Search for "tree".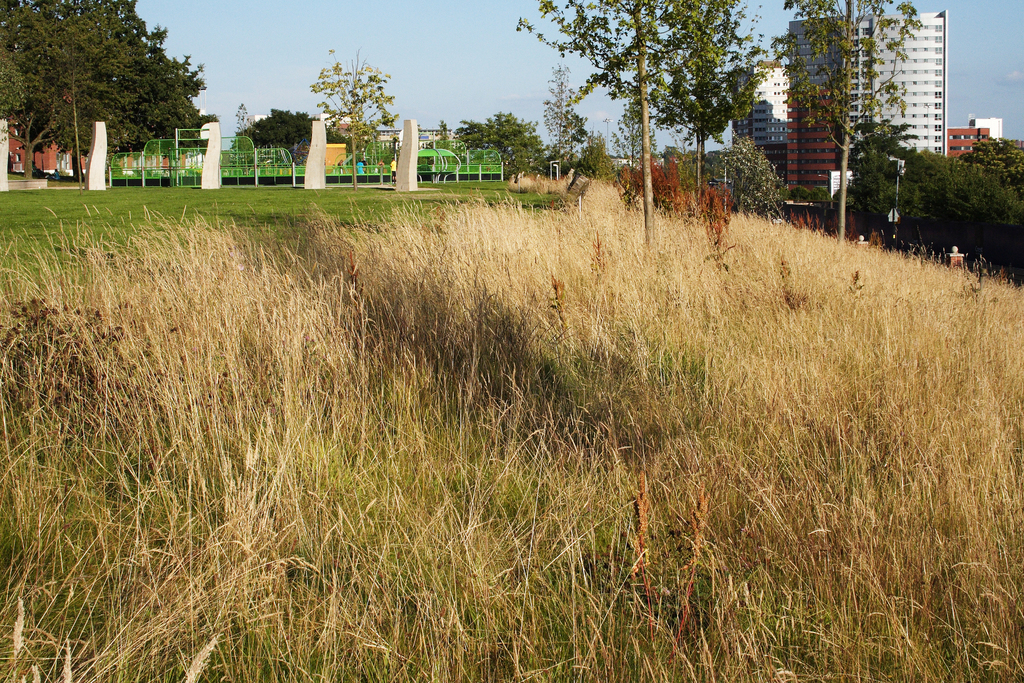
Found at crop(712, 132, 772, 218).
